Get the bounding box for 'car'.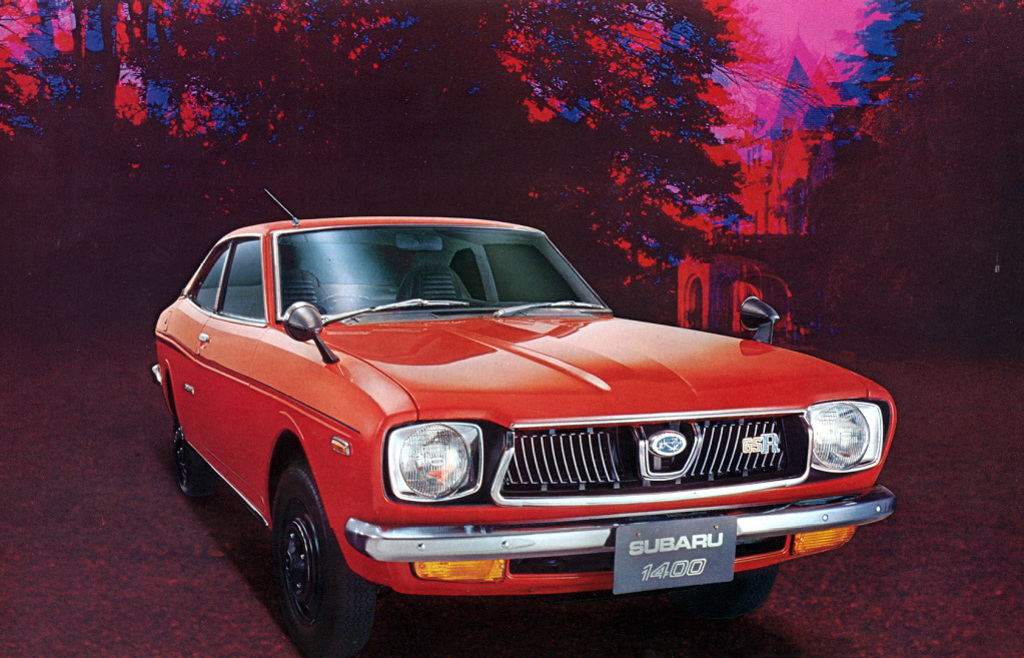
left=151, top=190, right=901, bottom=657.
